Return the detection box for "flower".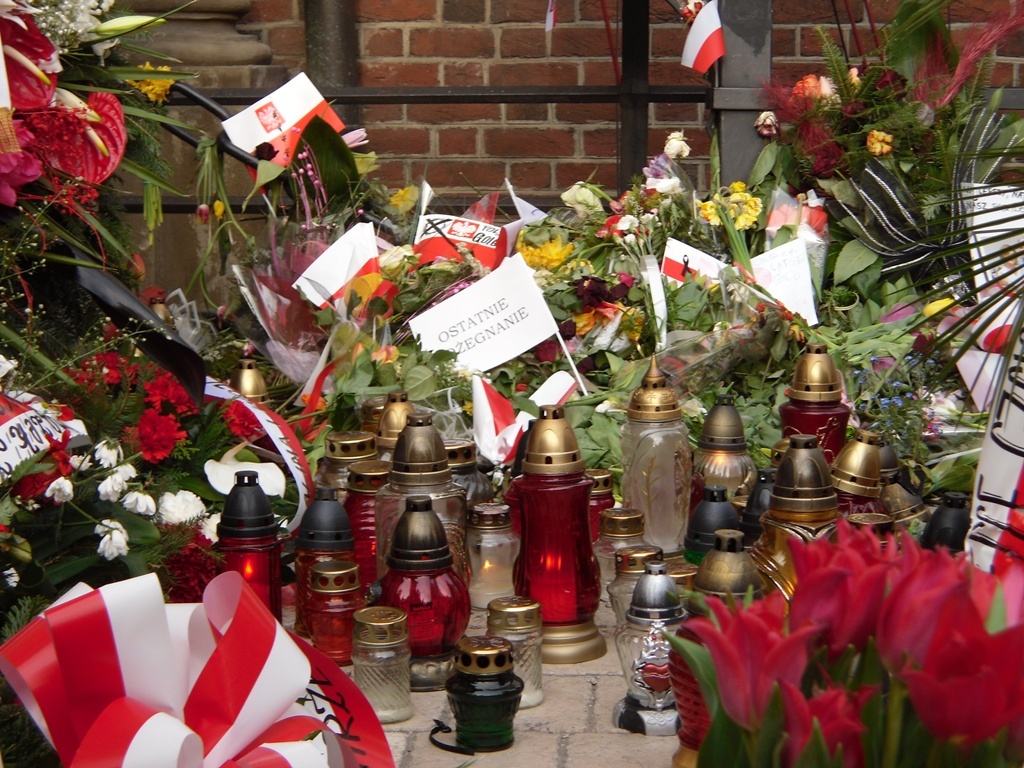
box=[680, 588, 827, 731].
